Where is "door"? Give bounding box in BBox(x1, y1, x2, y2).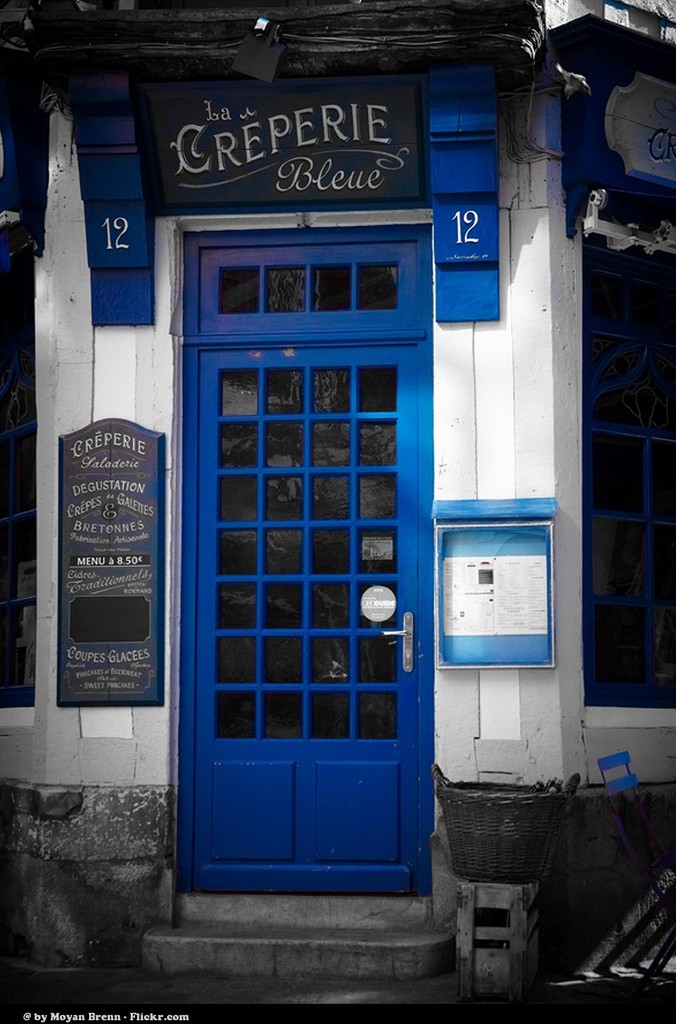
BBox(174, 221, 442, 901).
